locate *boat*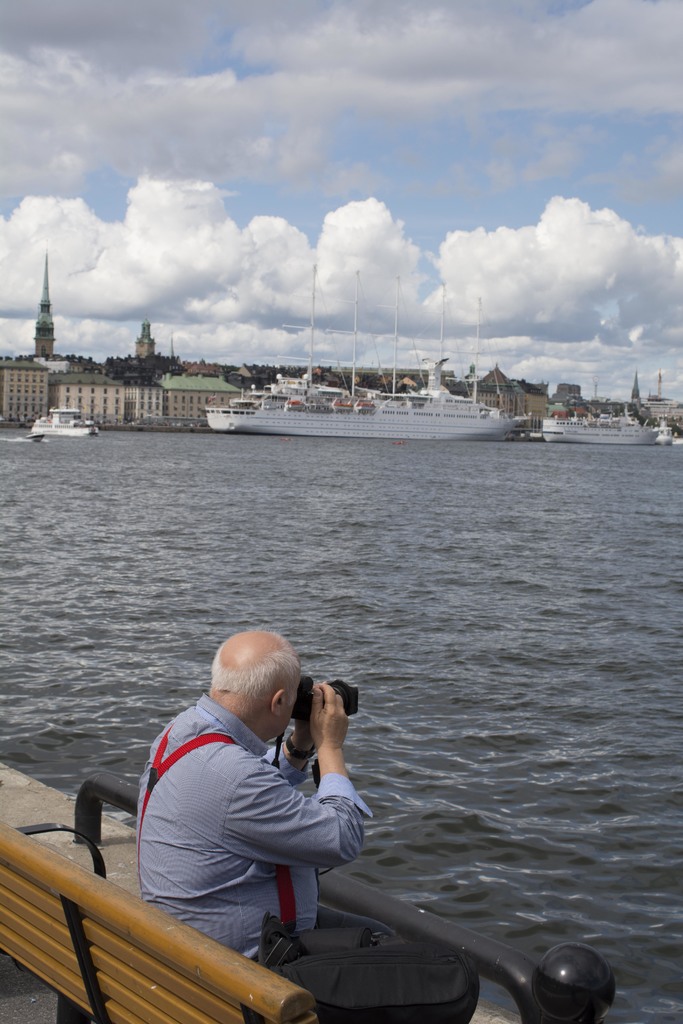
region(204, 266, 521, 439)
